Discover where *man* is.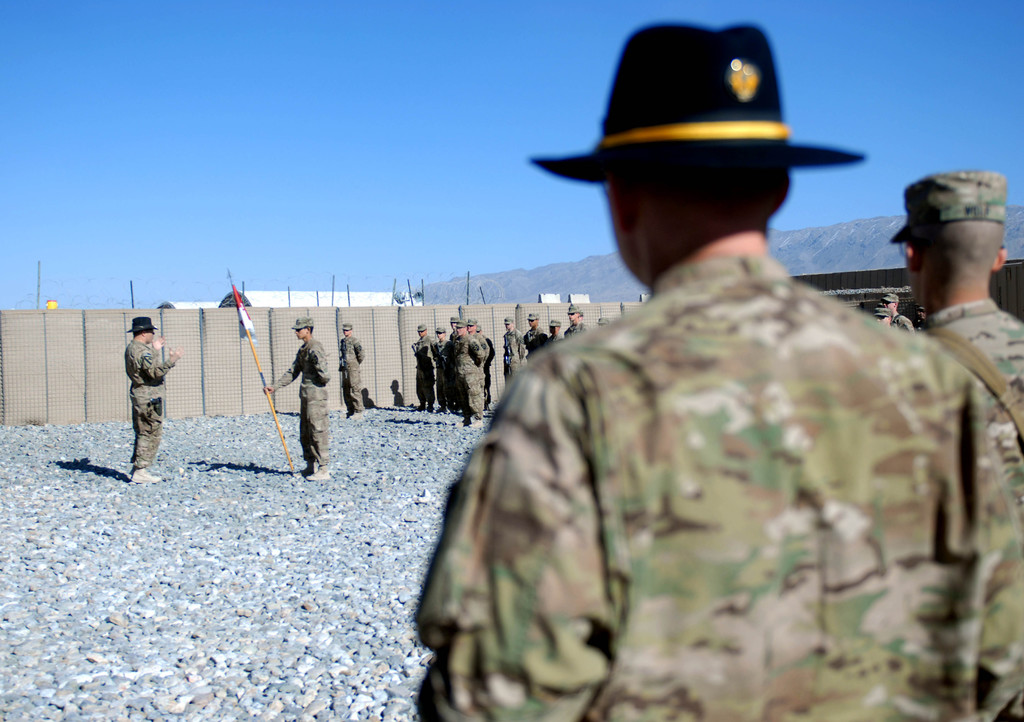
Discovered at rect(261, 317, 331, 483).
